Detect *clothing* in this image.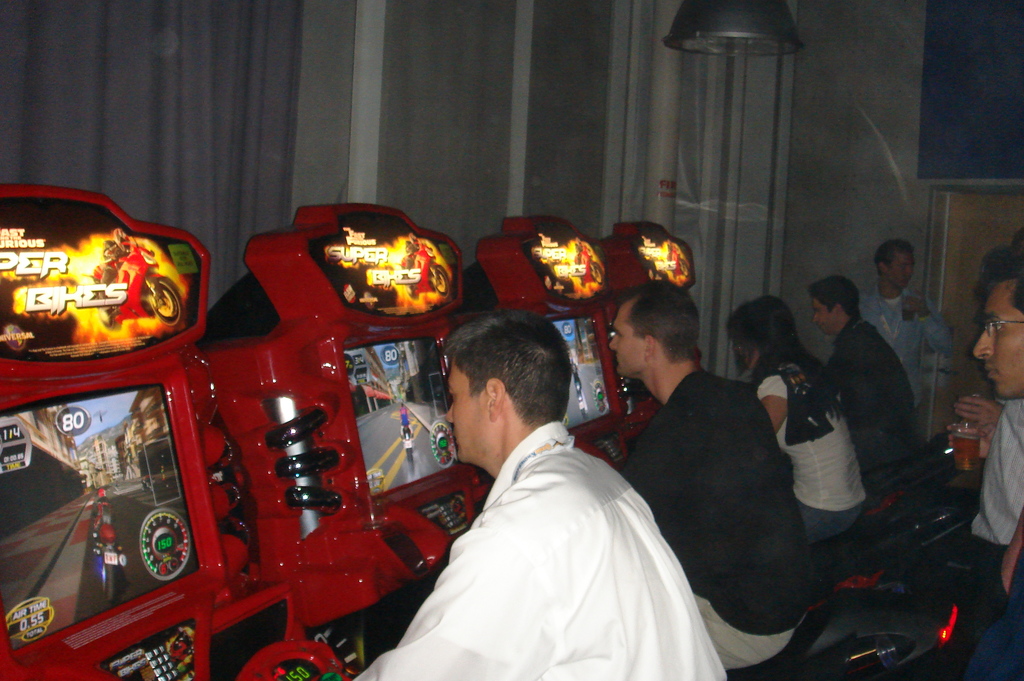
Detection: bbox=[860, 291, 956, 379].
